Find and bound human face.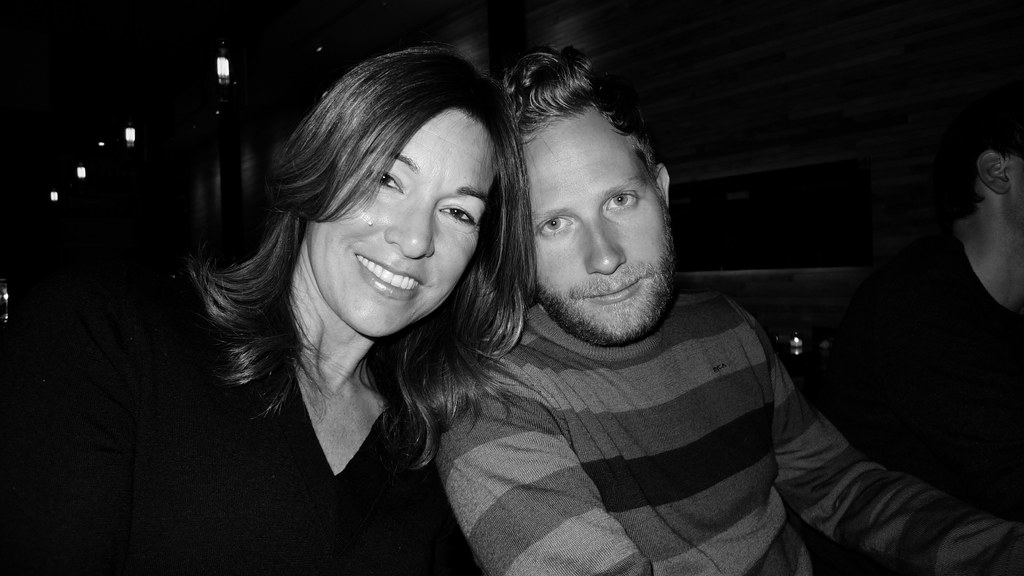
Bound: box(516, 106, 670, 343).
